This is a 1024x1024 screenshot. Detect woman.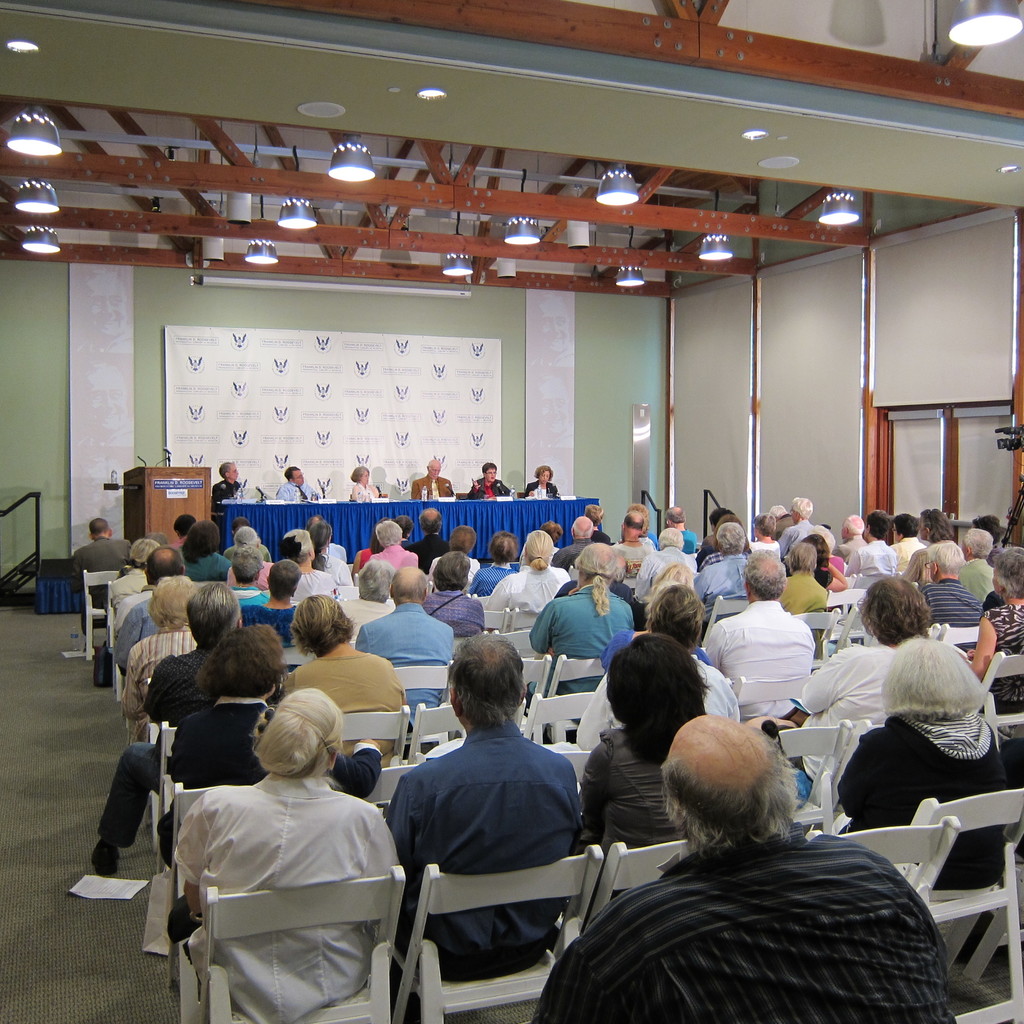
(x1=213, y1=519, x2=268, y2=574).
